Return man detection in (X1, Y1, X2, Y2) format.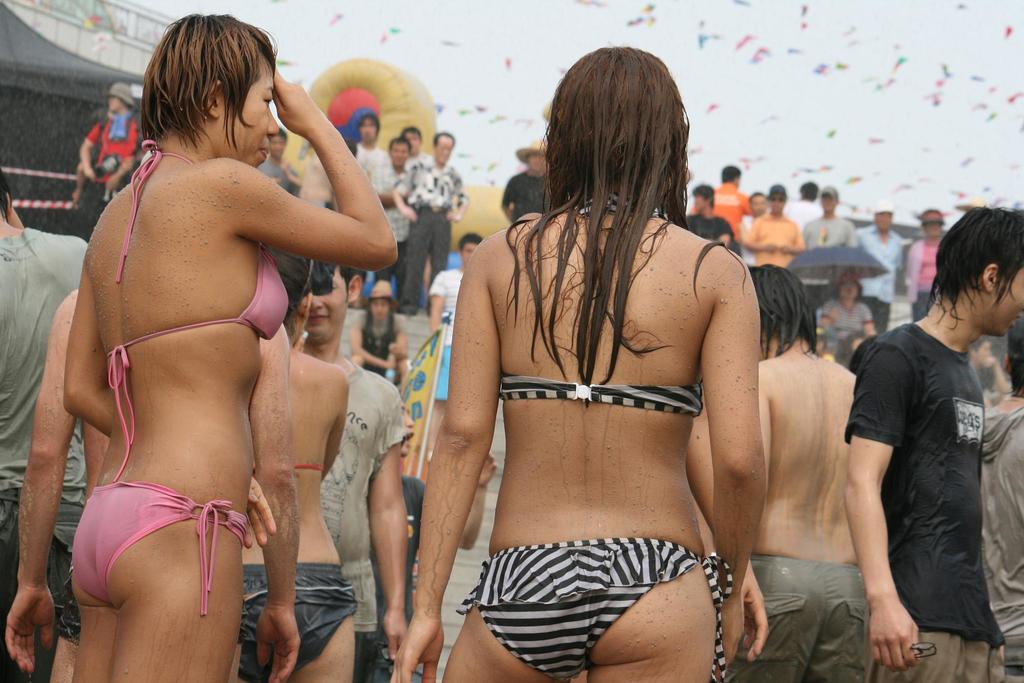
(0, 172, 94, 682).
